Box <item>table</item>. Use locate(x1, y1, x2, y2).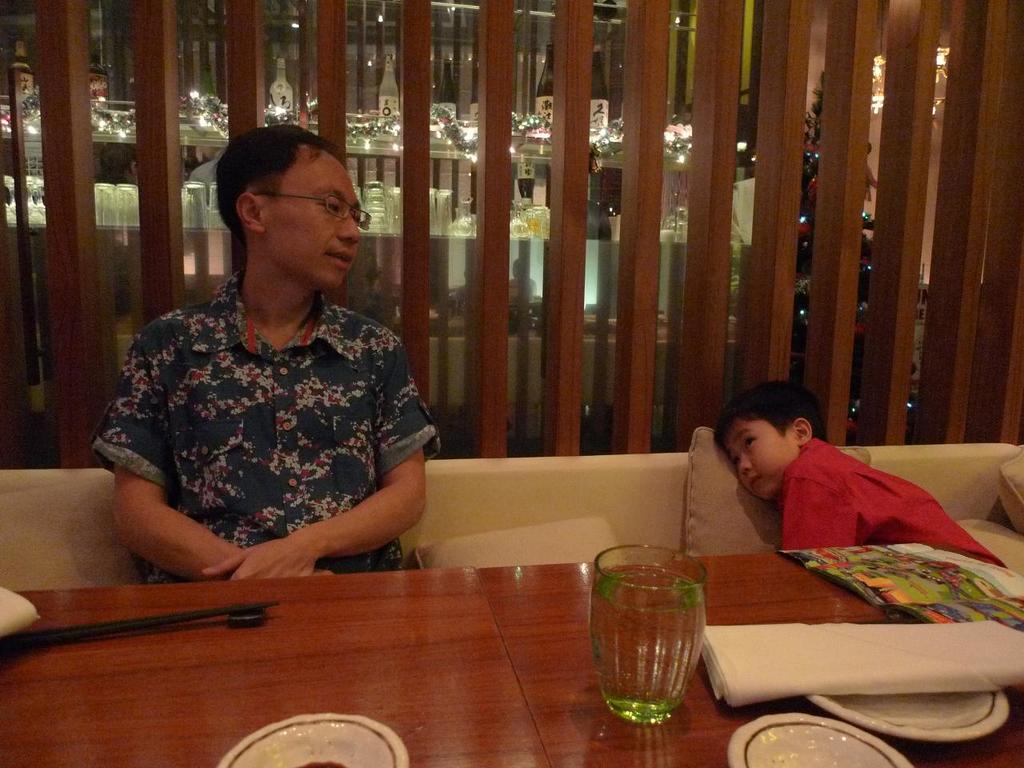
locate(482, 547, 1023, 767).
